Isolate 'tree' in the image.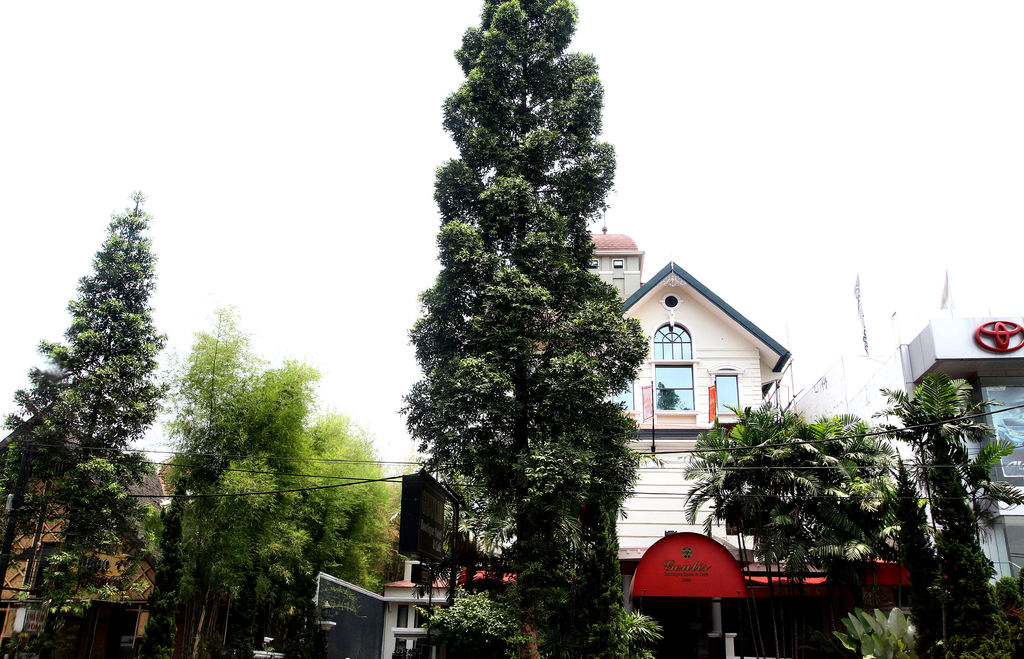
Isolated region: locate(884, 452, 942, 609).
